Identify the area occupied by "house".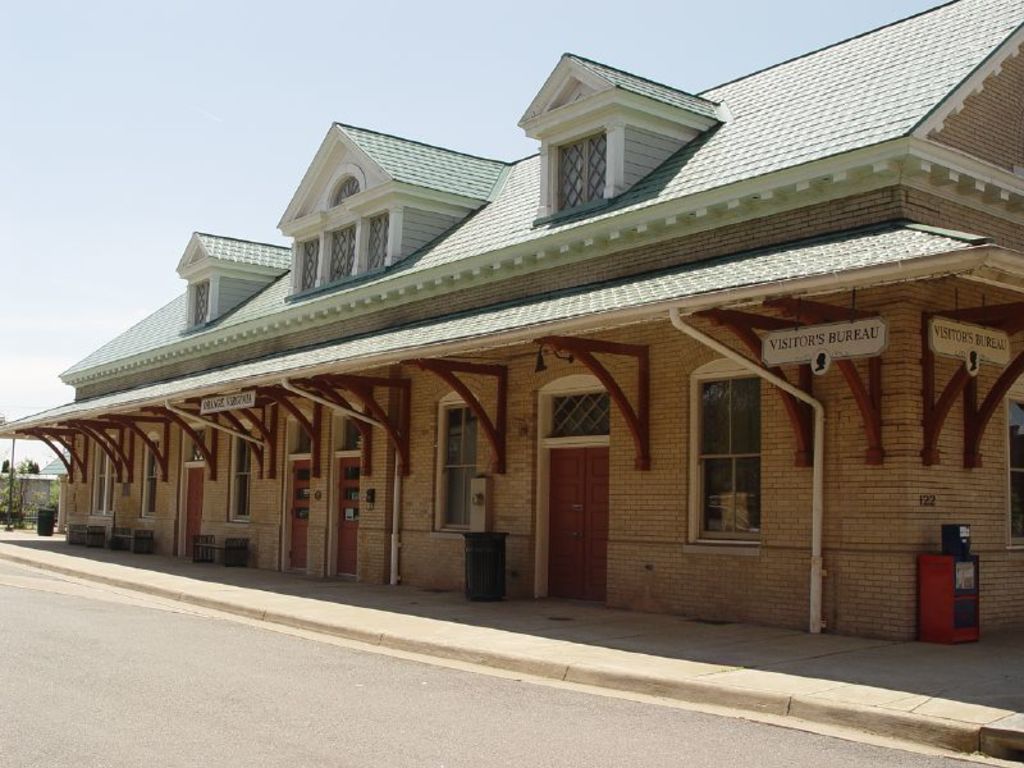
Area: <bbox>0, 0, 1023, 636</bbox>.
